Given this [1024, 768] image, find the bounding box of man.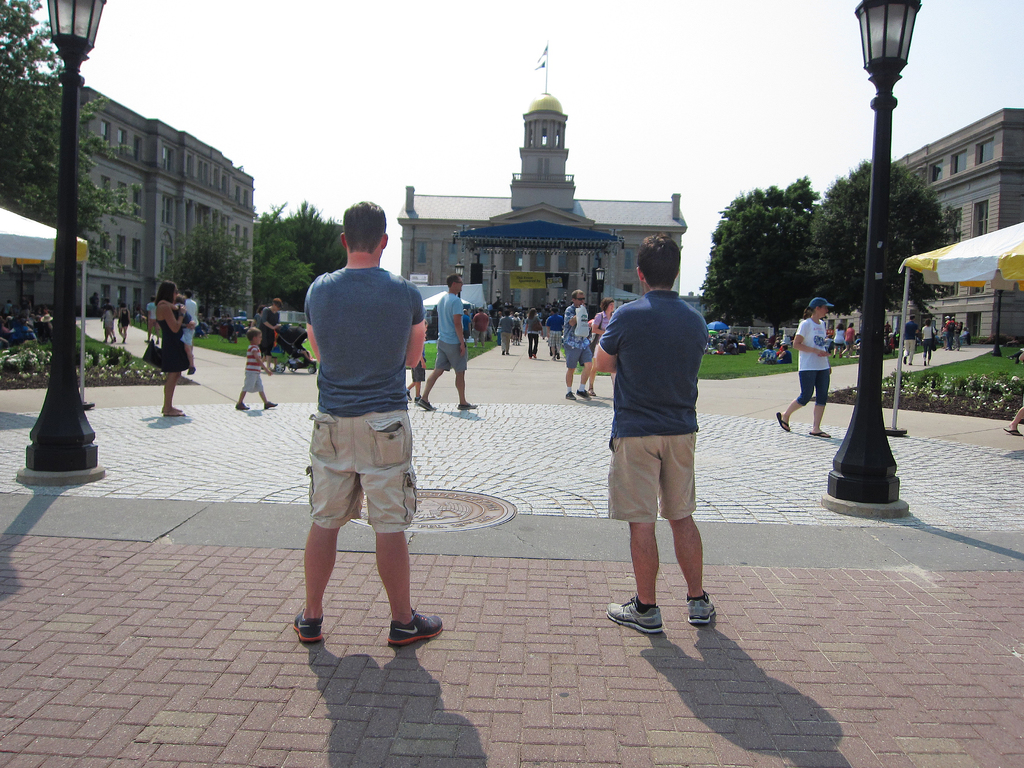
419 273 477 408.
